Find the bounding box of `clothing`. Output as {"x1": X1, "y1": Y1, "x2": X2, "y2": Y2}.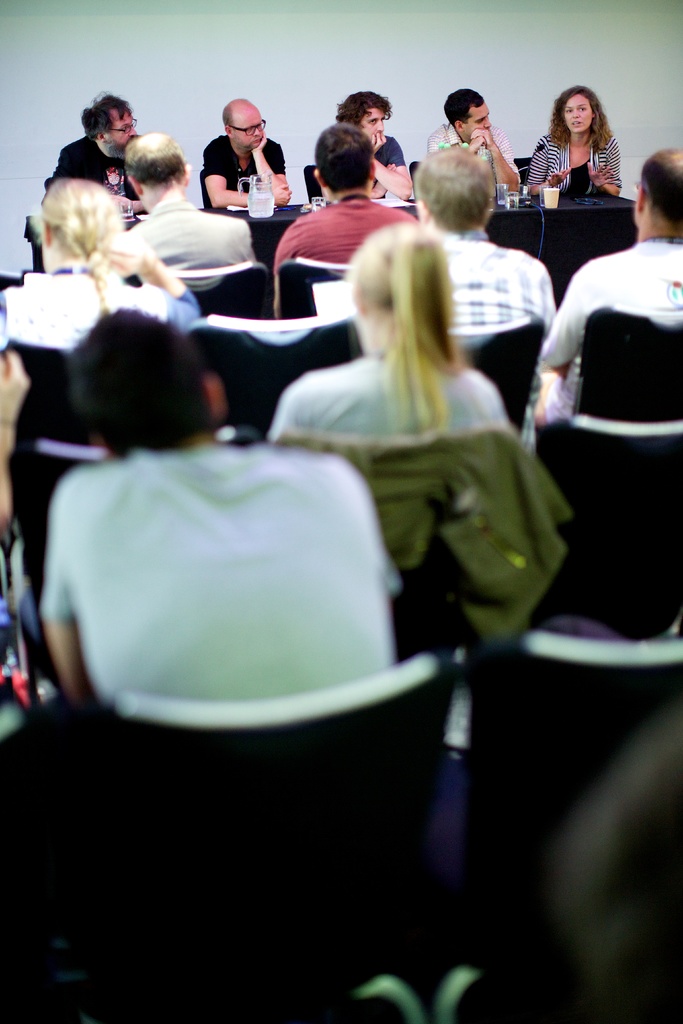
{"x1": 427, "y1": 124, "x2": 520, "y2": 181}.
